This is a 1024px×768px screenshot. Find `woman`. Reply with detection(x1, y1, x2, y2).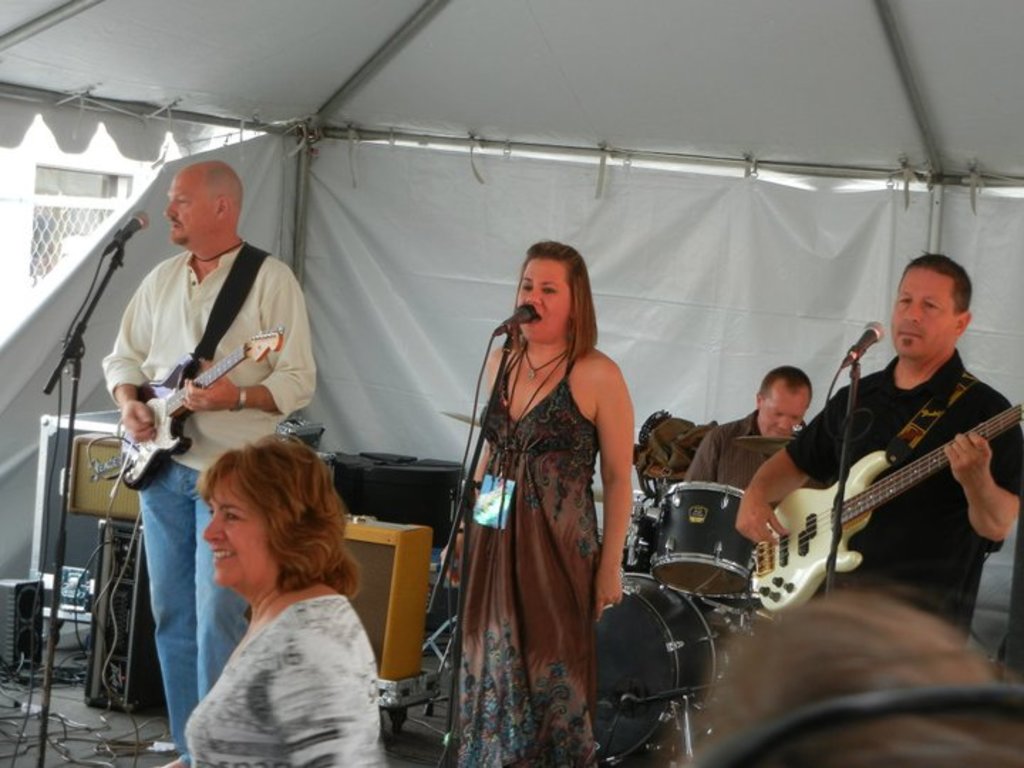
detection(434, 242, 640, 747).
